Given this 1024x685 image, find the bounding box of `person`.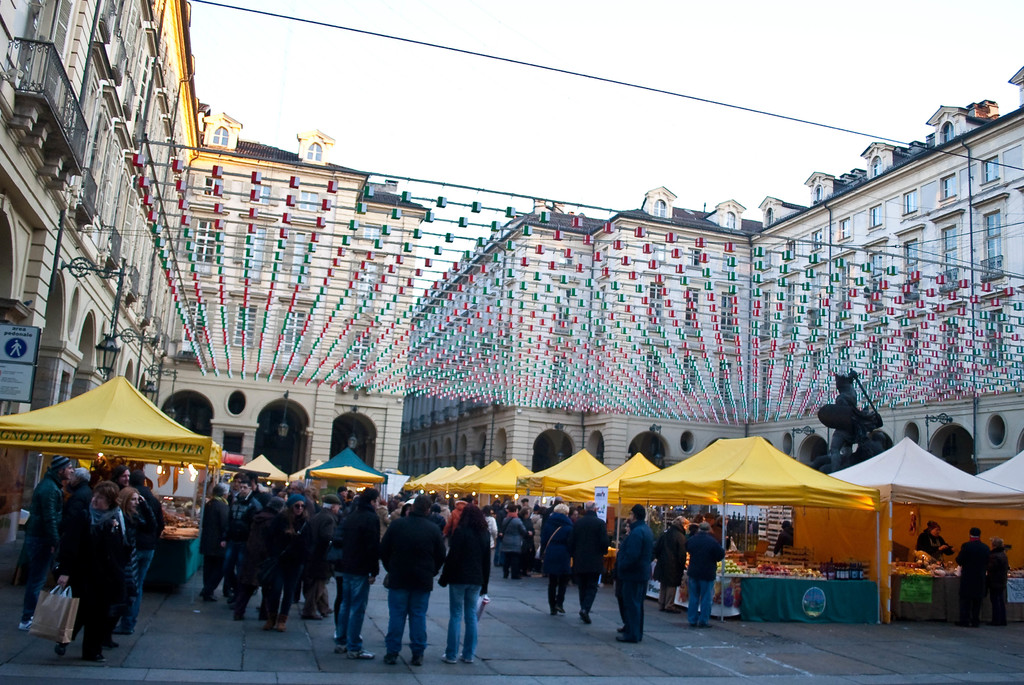
region(339, 487, 380, 662).
